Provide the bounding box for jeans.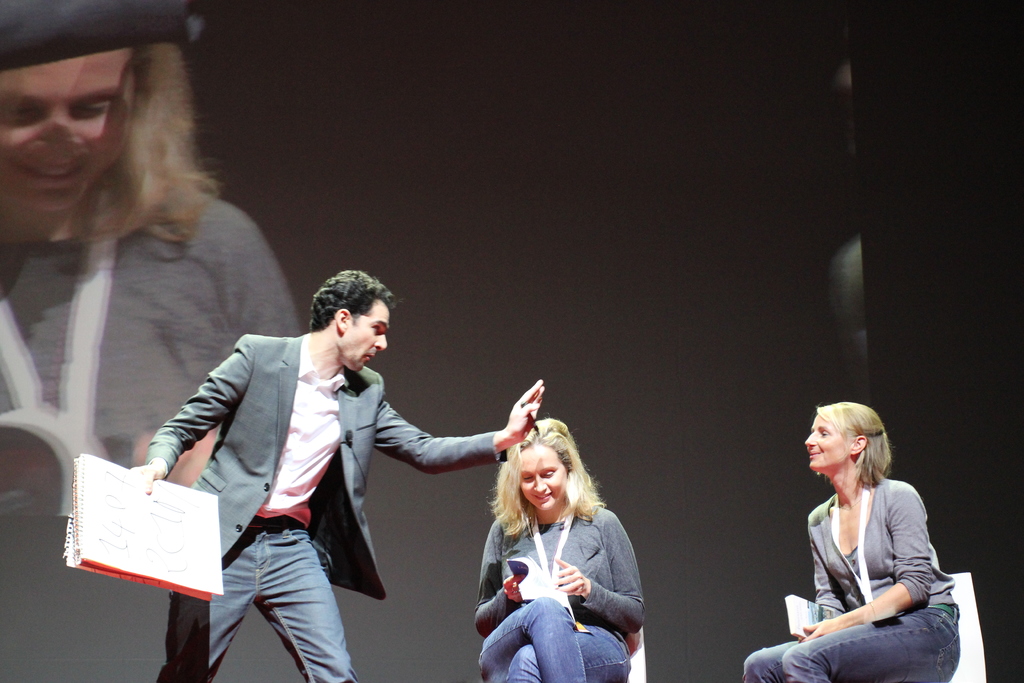
[742, 605, 959, 682].
